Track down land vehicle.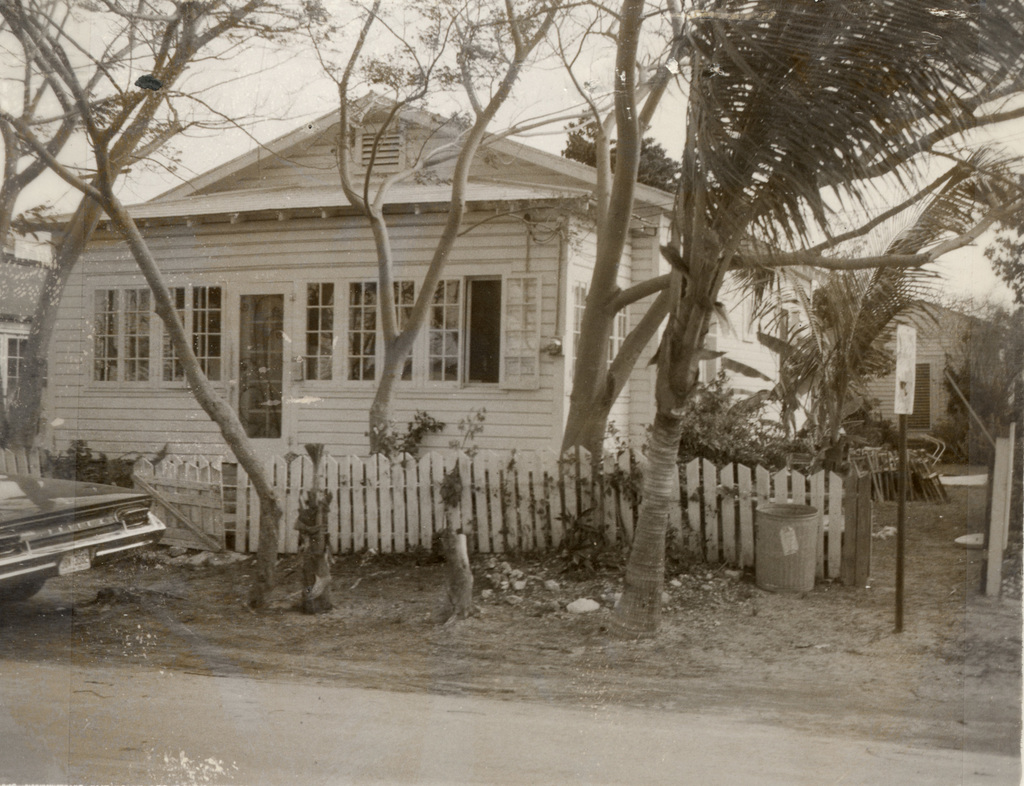
Tracked to x1=0, y1=441, x2=150, y2=615.
